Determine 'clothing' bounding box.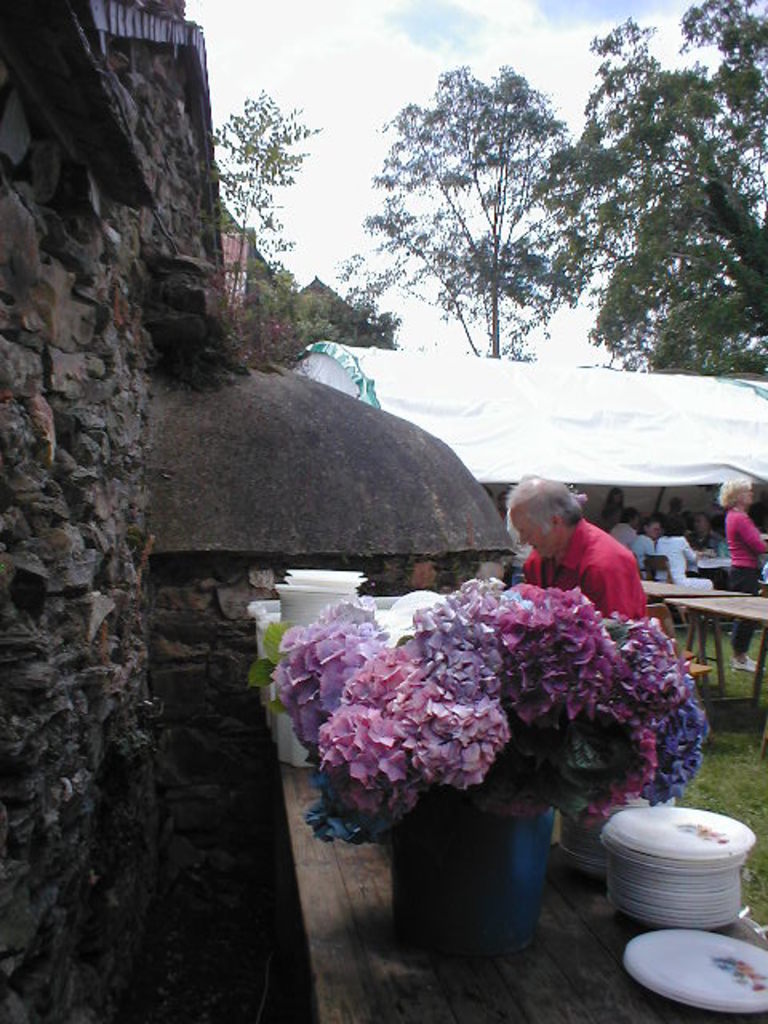
Determined: 728,509,762,658.
